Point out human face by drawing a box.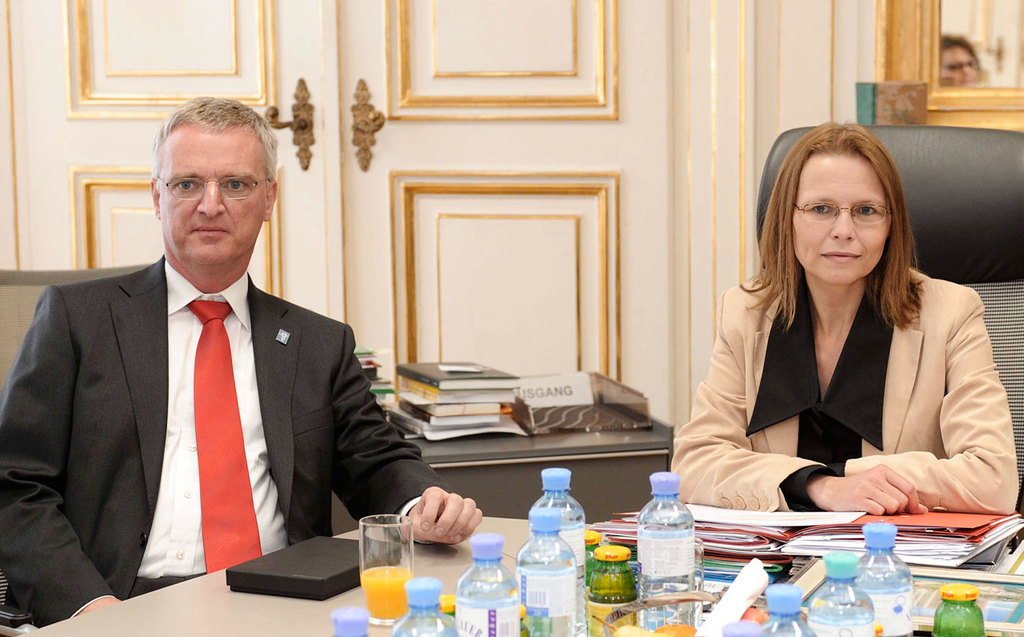
bbox(794, 150, 886, 282).
